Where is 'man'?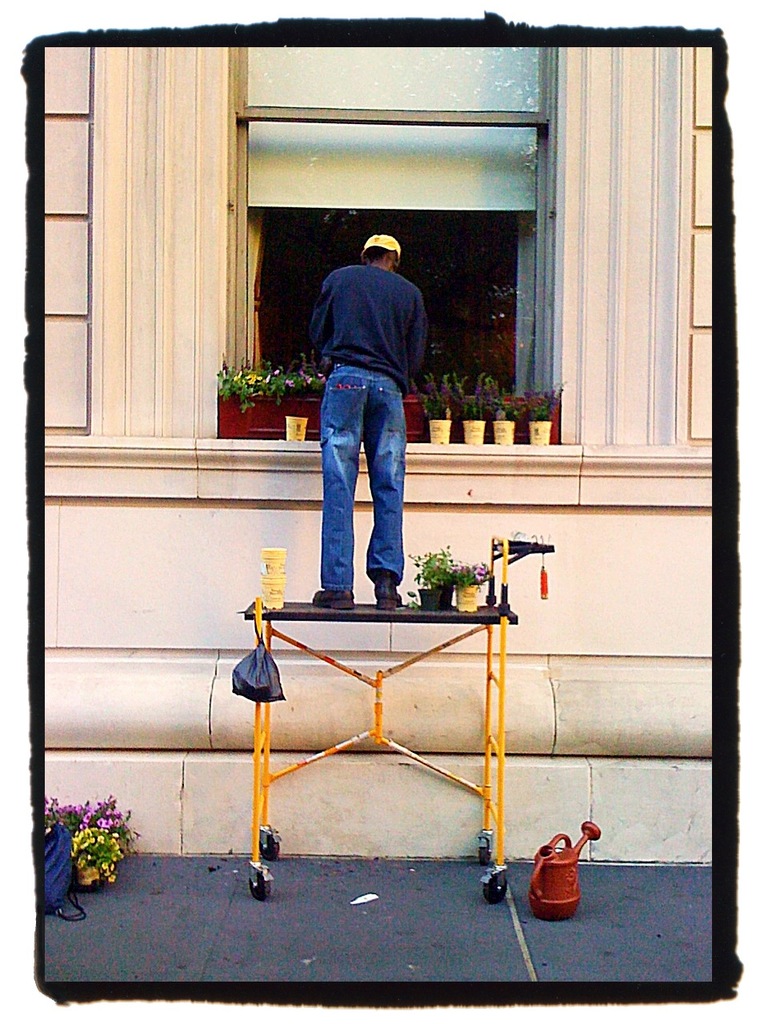
select_region(306, 233, 426, 610).
